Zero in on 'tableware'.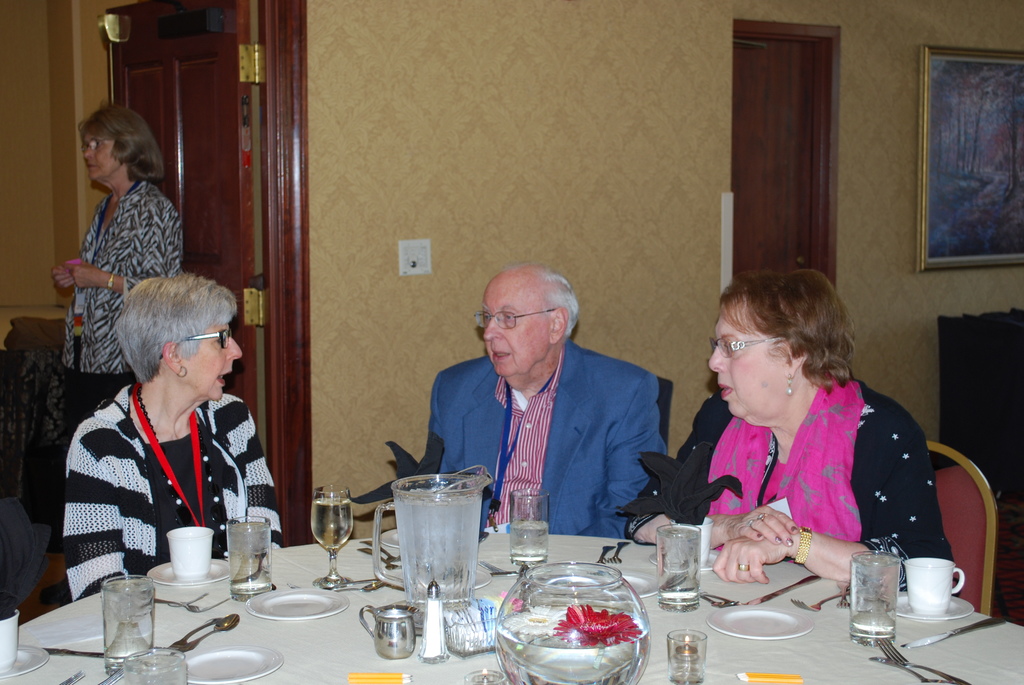
Zeroed in: {"left": 178, "top": 642, "right": 283, "bottom": 684}.
